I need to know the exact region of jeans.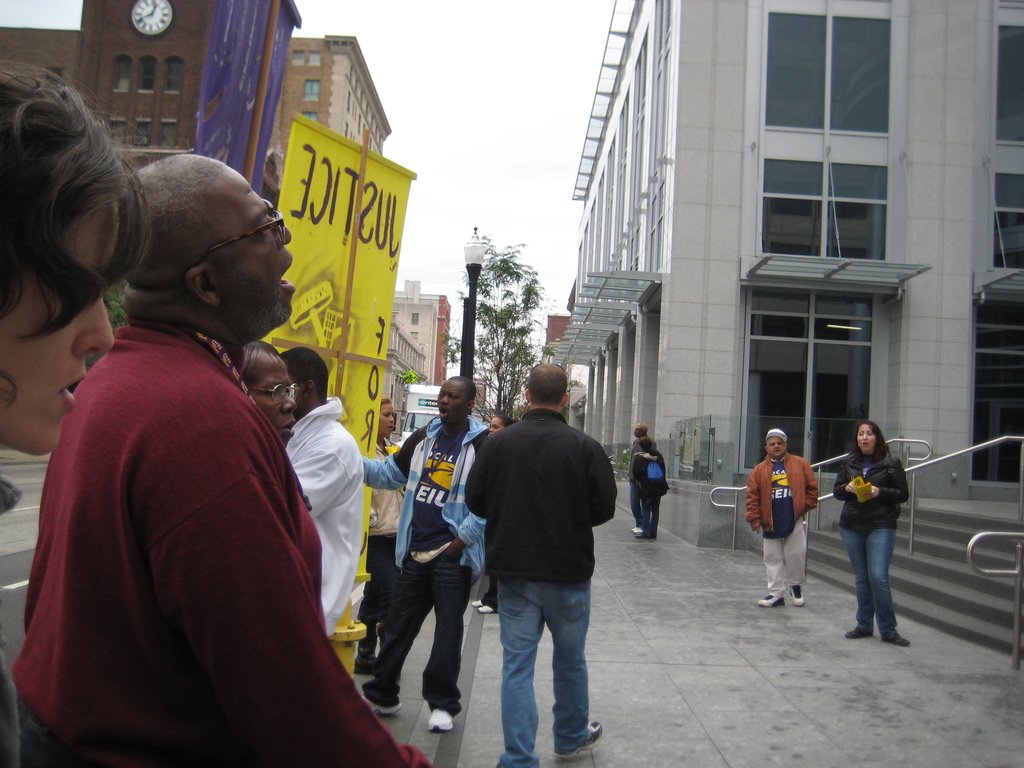
Region: 497 577 592 767.
